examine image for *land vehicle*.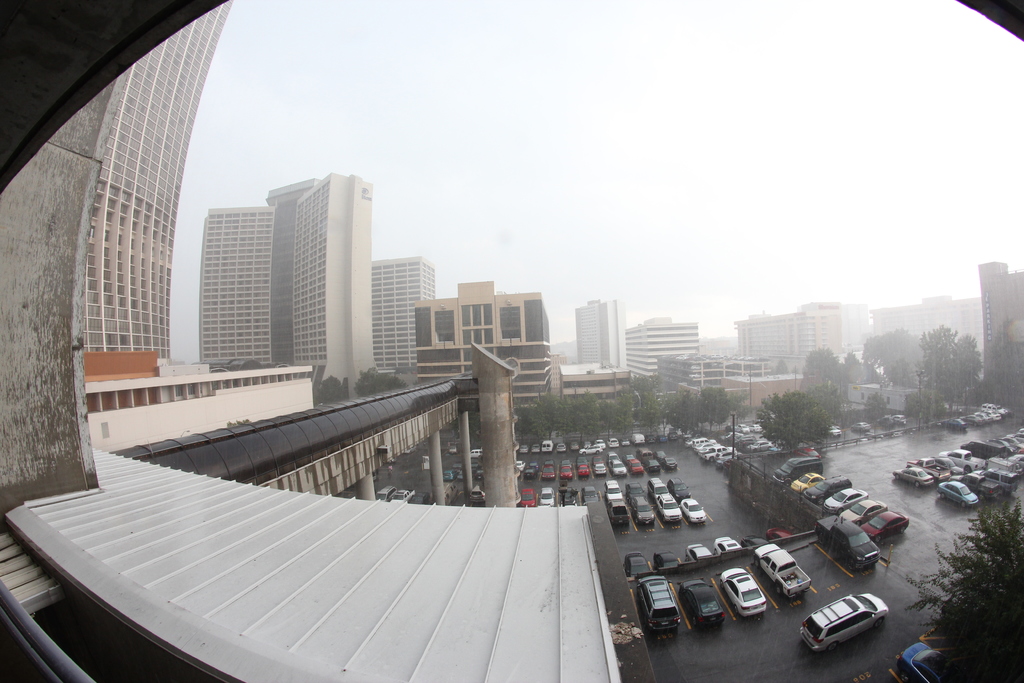
Examination result: [x1=556, y1=463, x2=573, y2=480].
